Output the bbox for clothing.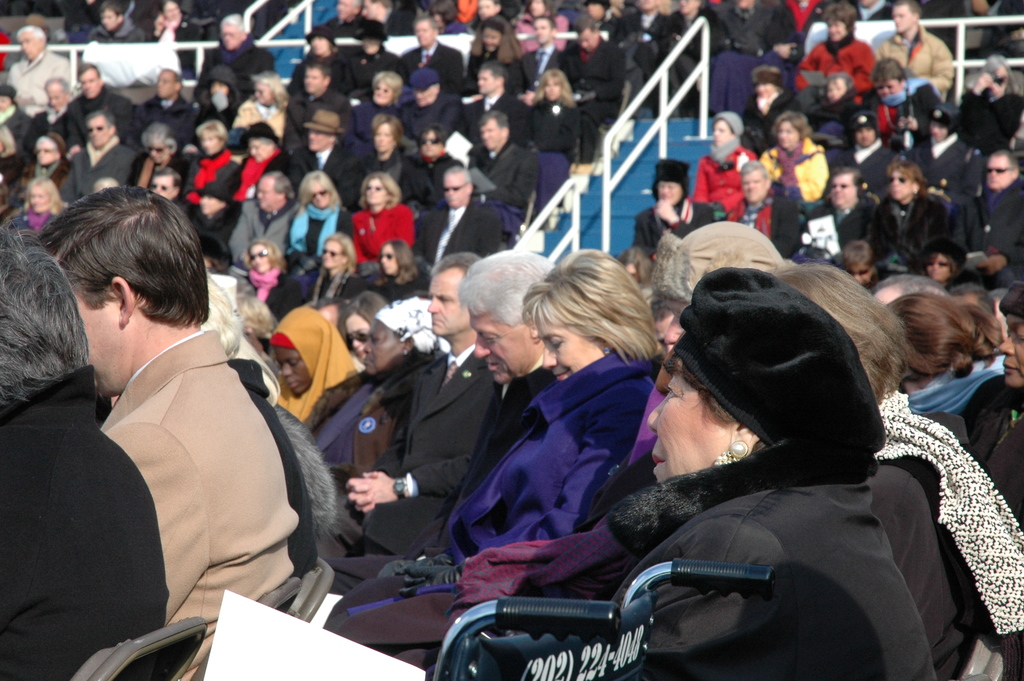
<bbox>600, 432, 938, 680</bbox>.
